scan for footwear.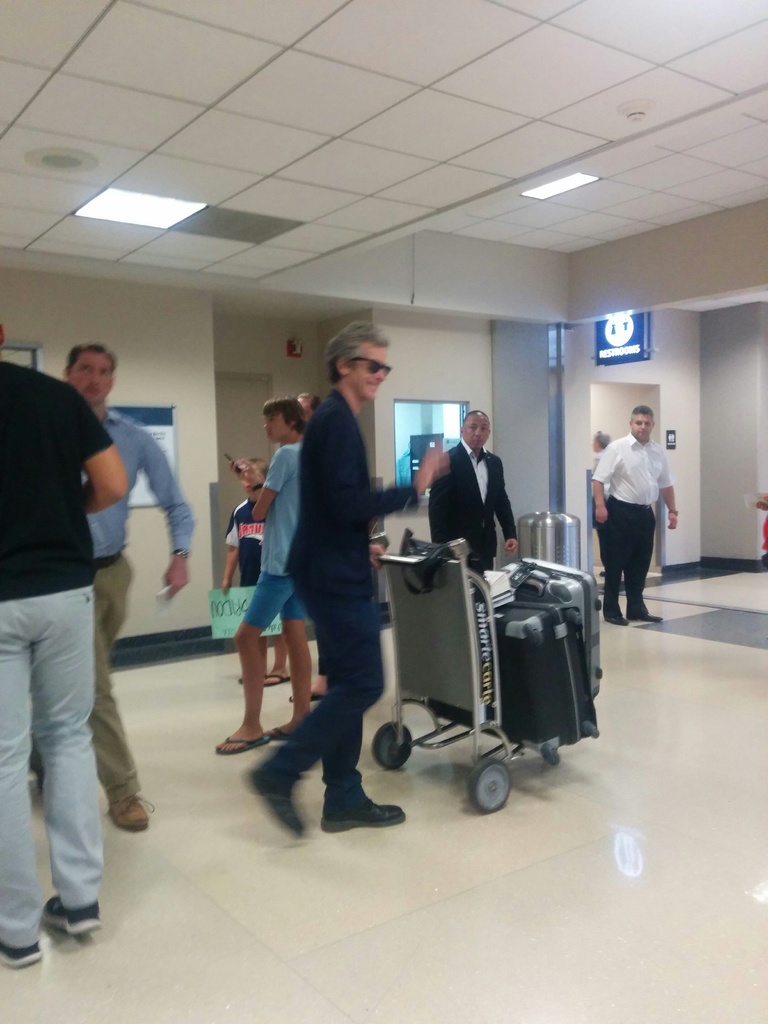
Scan result: (607,592,625,623).
